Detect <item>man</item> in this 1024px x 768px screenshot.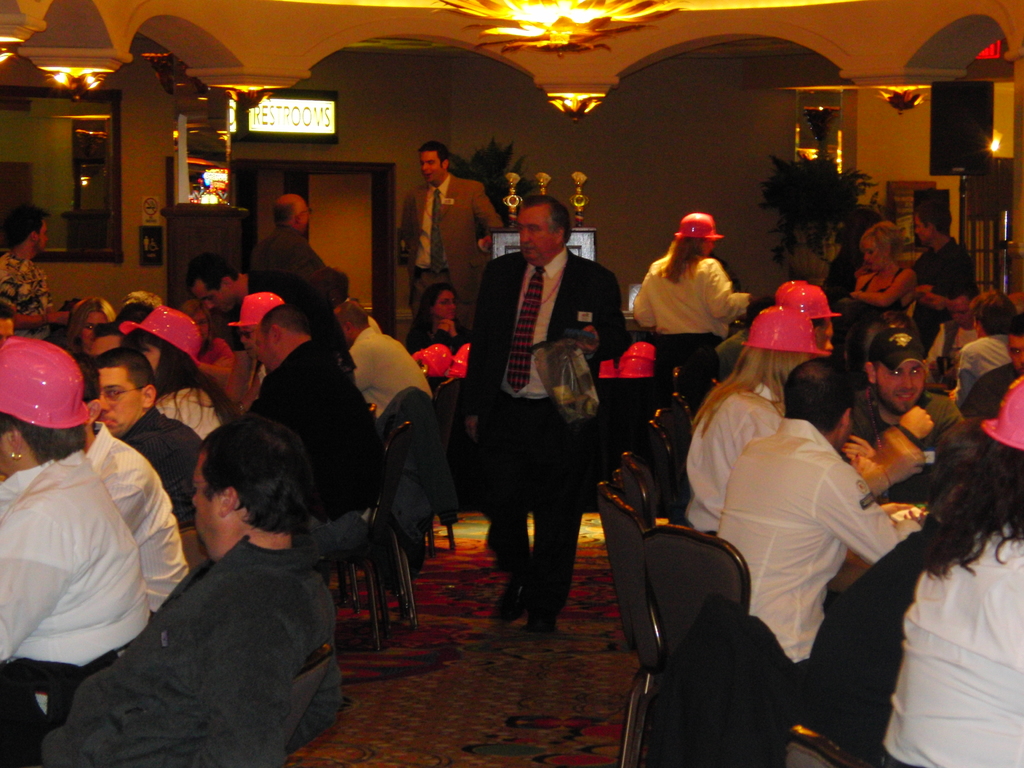
Detection: <box>852,328,964,477</box>.
